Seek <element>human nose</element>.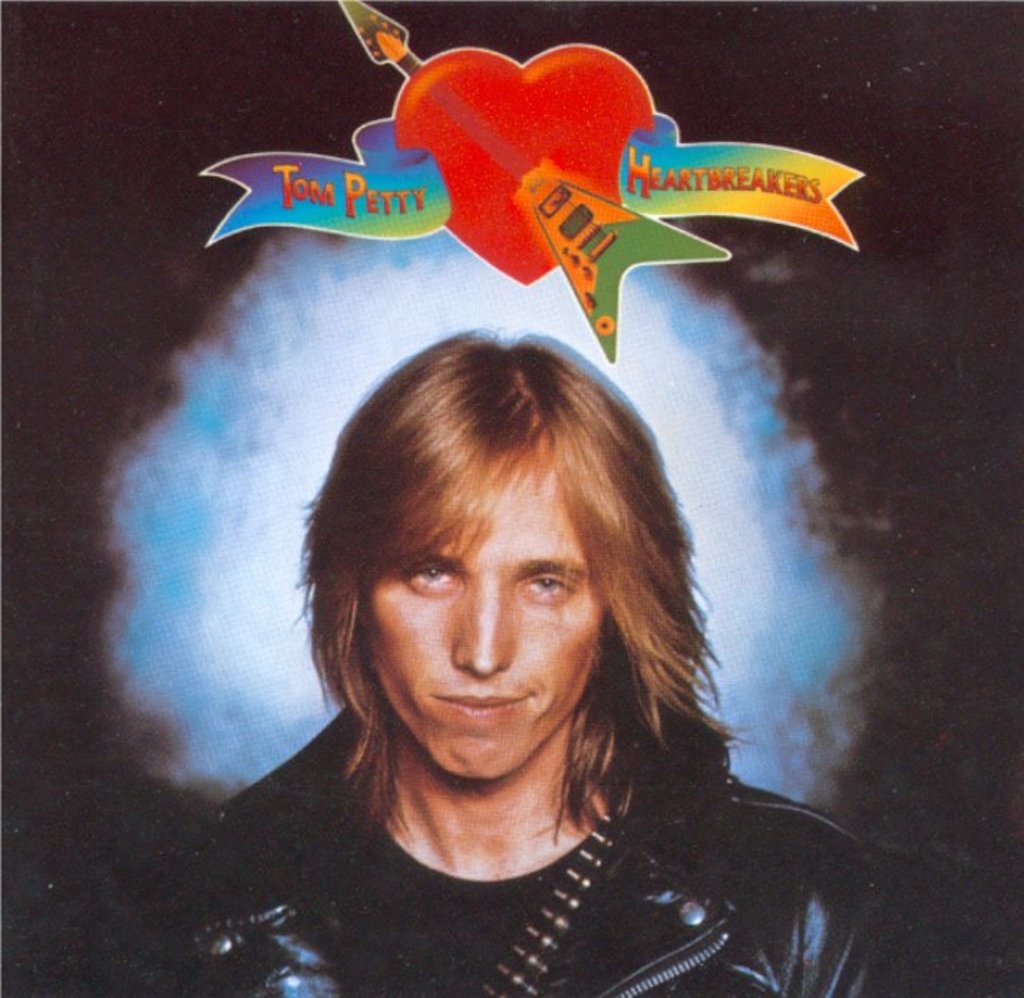
(449, 575, 508, 678).
